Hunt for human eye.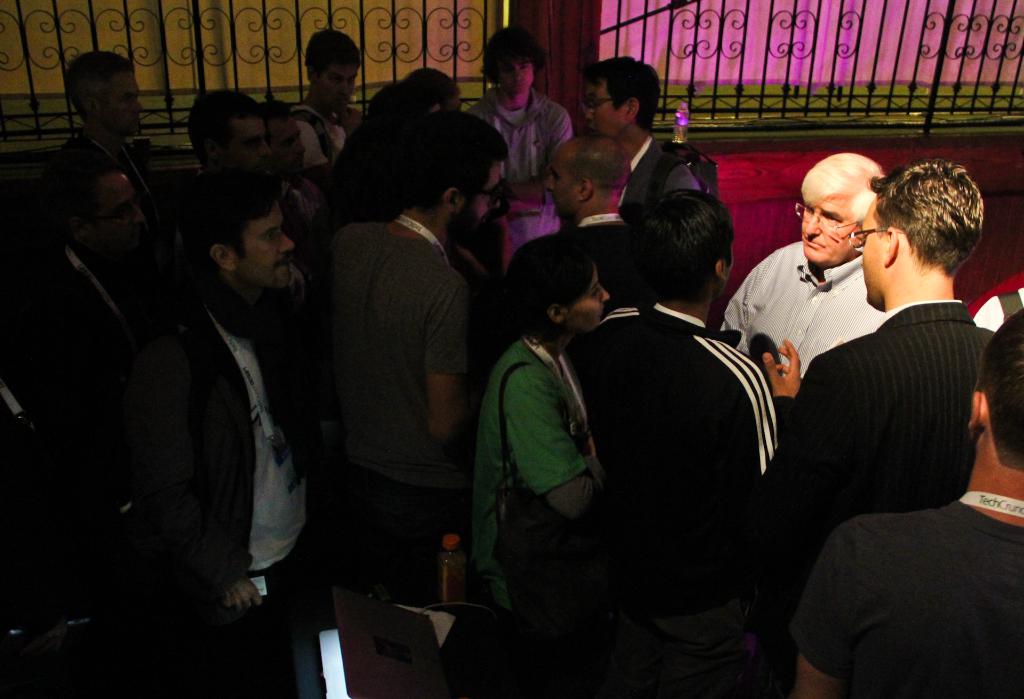
Hunted down at bbox(262, 230, 274, 241).
